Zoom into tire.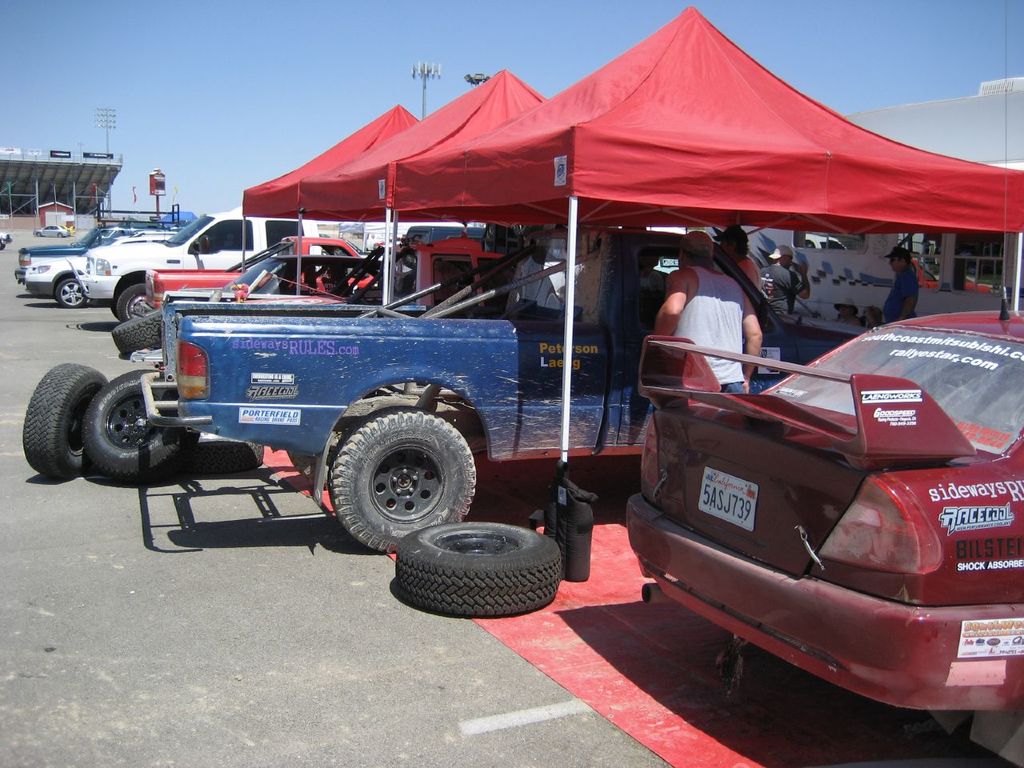
Zoom target: rect(184, 440, 266, 466).
